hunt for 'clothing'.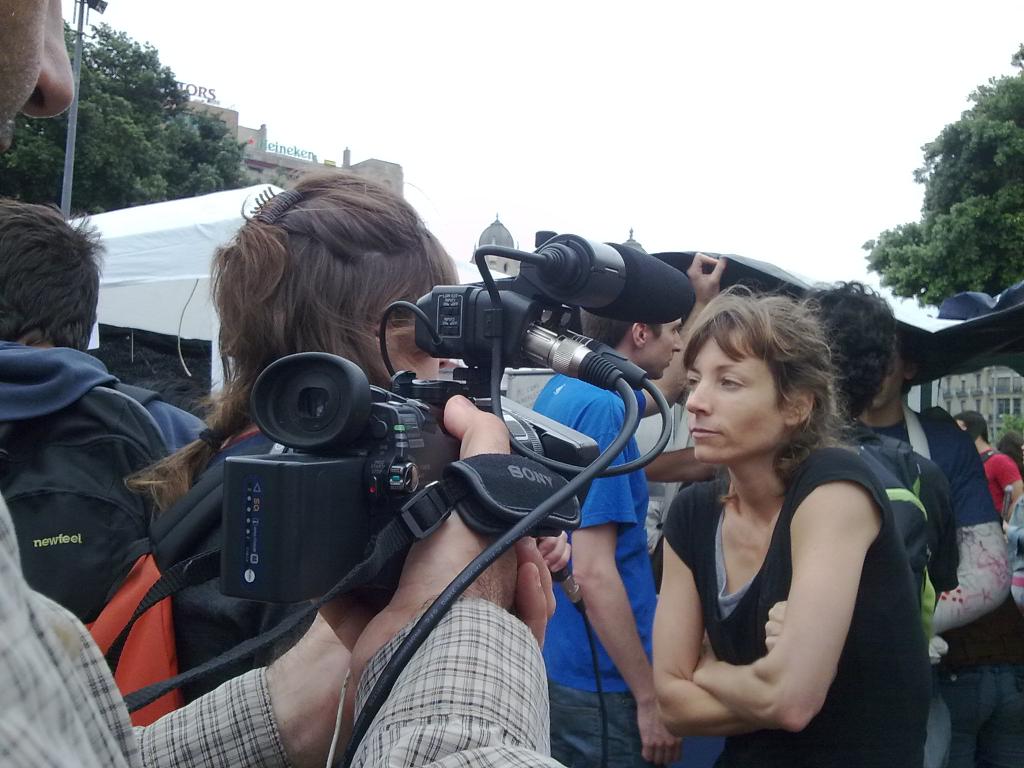
Hunted down at pyautogui.locateOnScreen(890, 410, 999, 767).
